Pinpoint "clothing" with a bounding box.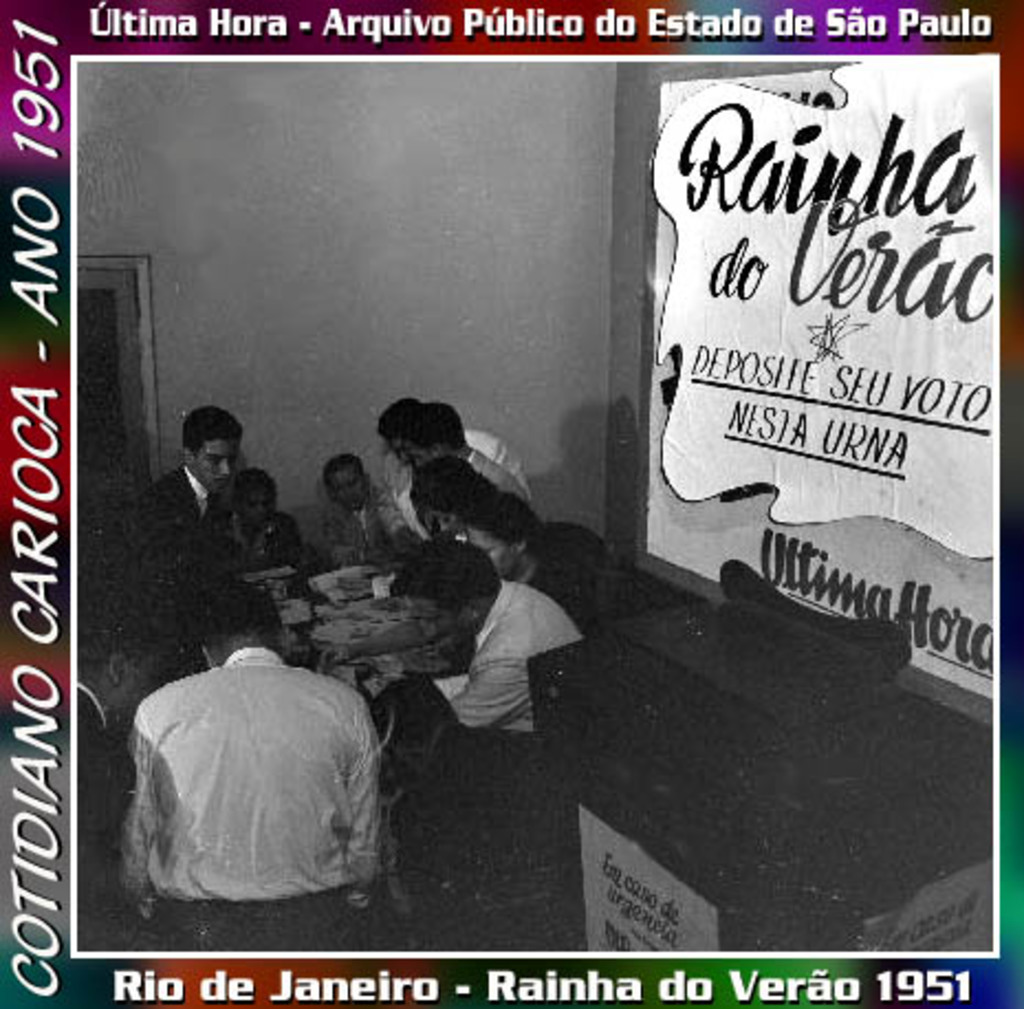
detection(81, 474, 218, 643).
